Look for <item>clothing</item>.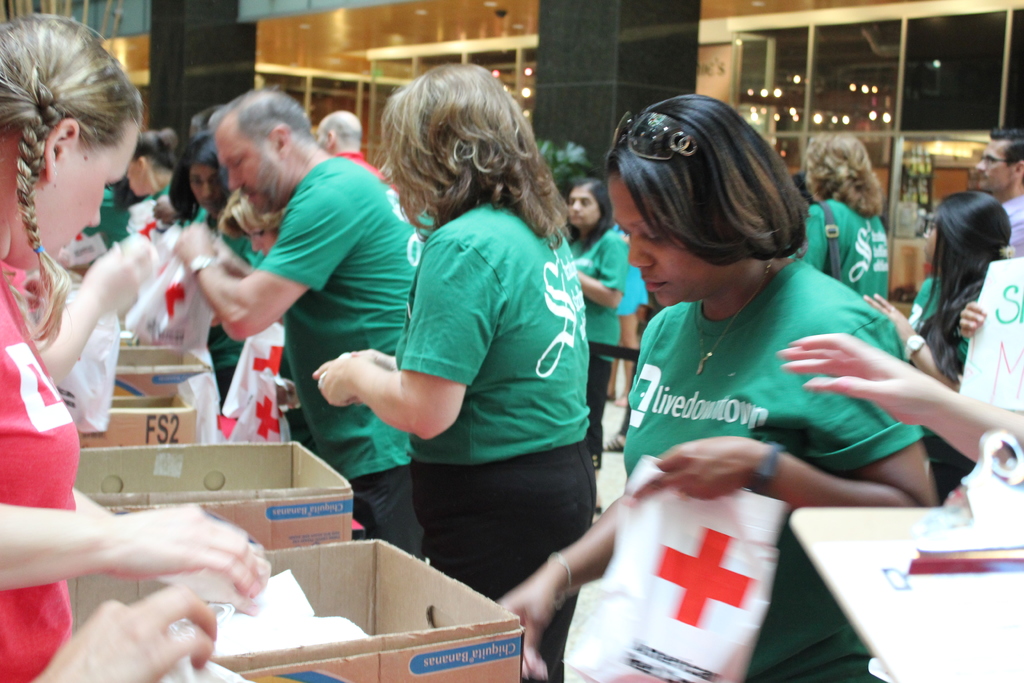
Found: (0,270,97,682).
